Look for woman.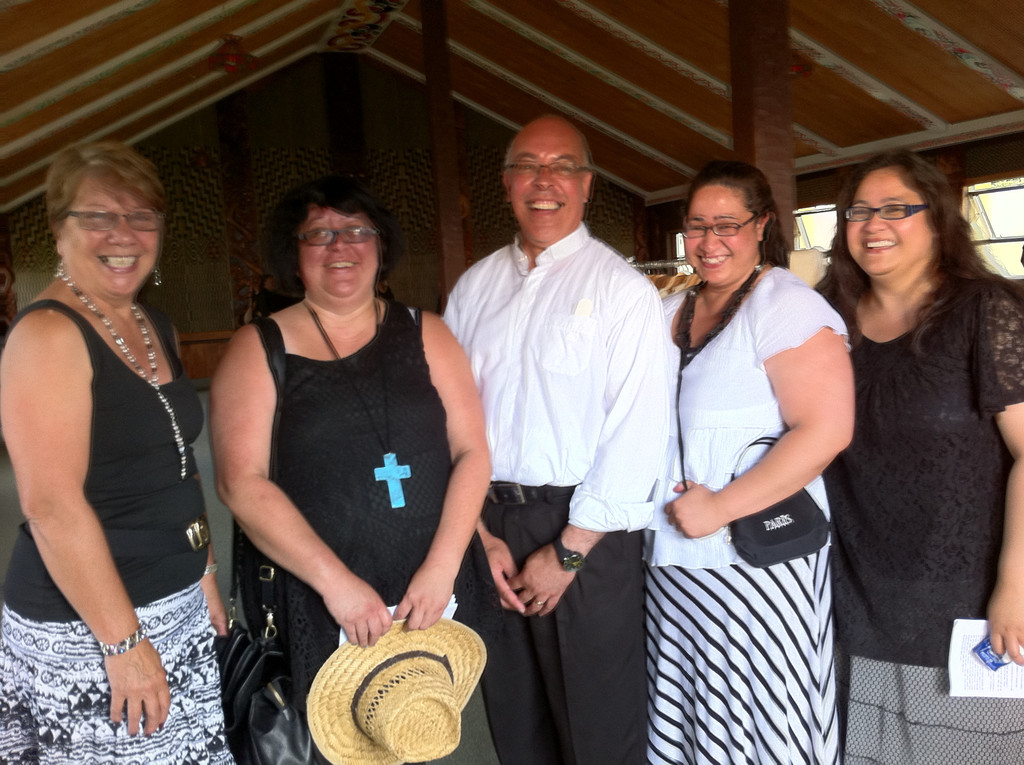
Found: <box>8,102,227,764</box>.
